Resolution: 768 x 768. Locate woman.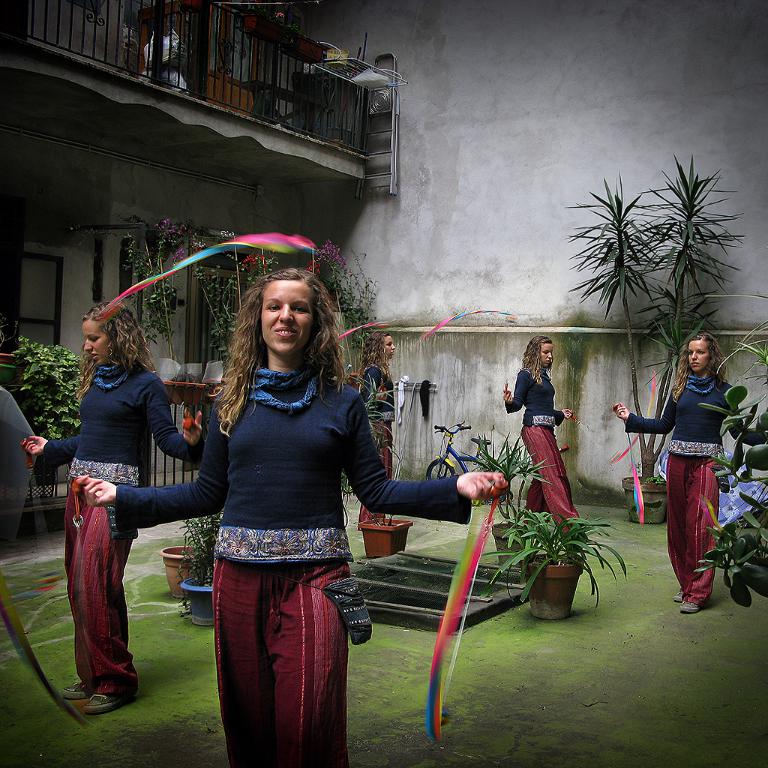
<bbox>105, 245, 461, 740</bbox>.
